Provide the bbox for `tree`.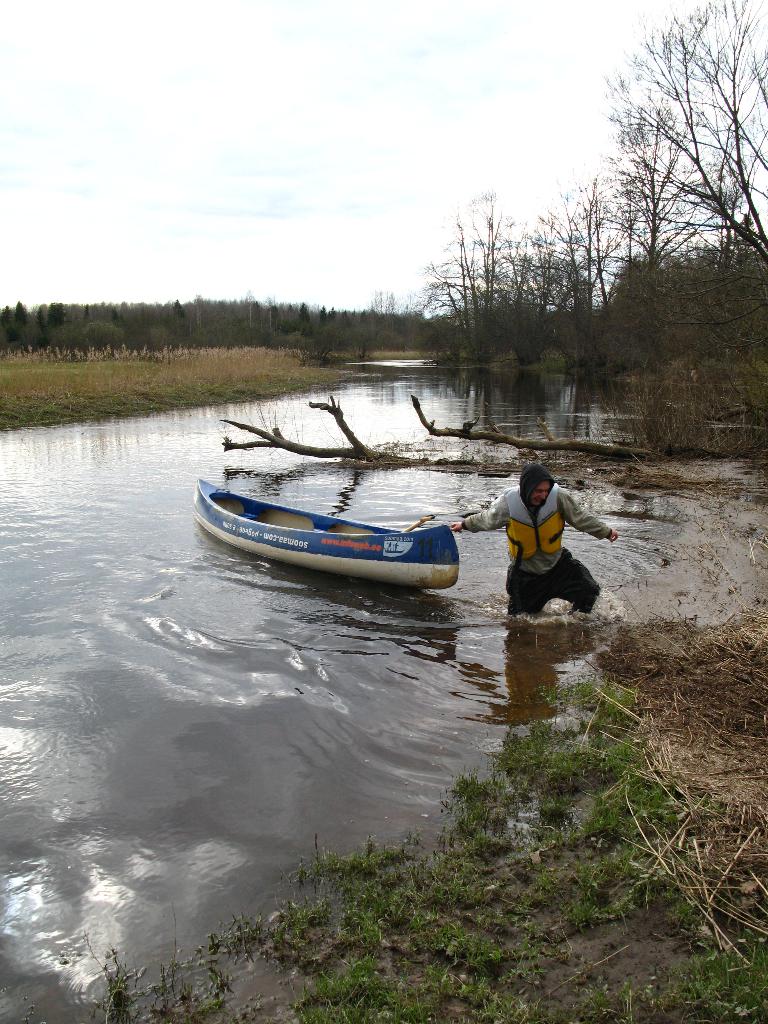
locate(294, 324, 342, 363).
